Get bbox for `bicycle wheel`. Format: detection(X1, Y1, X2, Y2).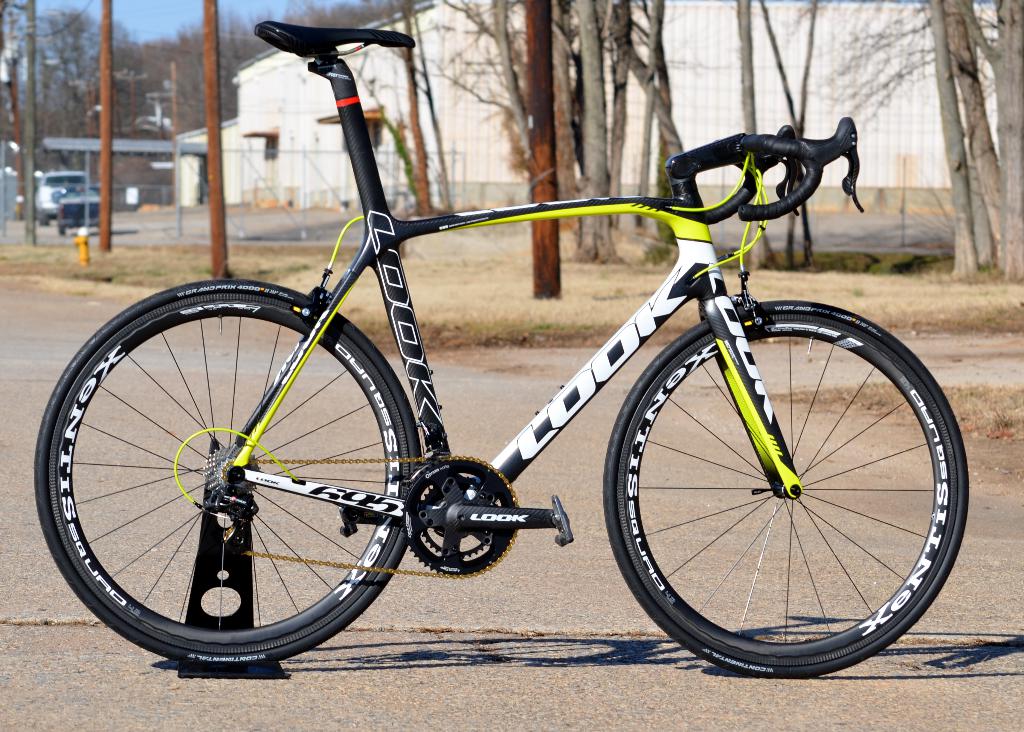
detection(37, 294, 427, 681).
